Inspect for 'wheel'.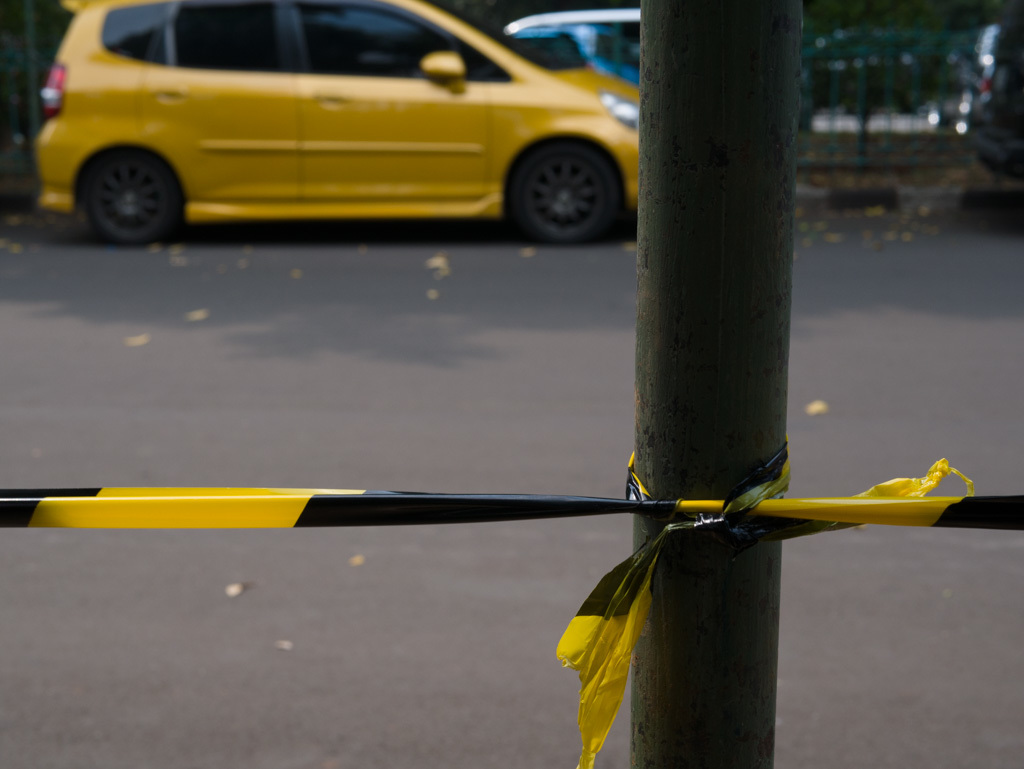
Inspection: 83 151 174 242.
